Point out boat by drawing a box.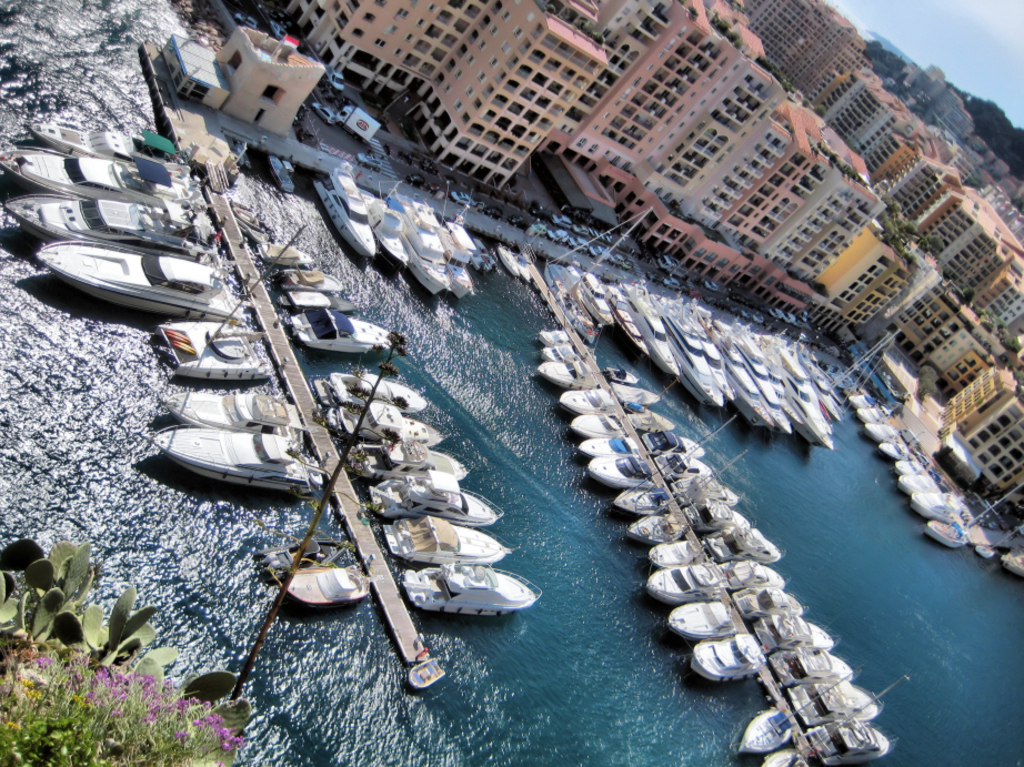
box(690, 501, 742, 528).
